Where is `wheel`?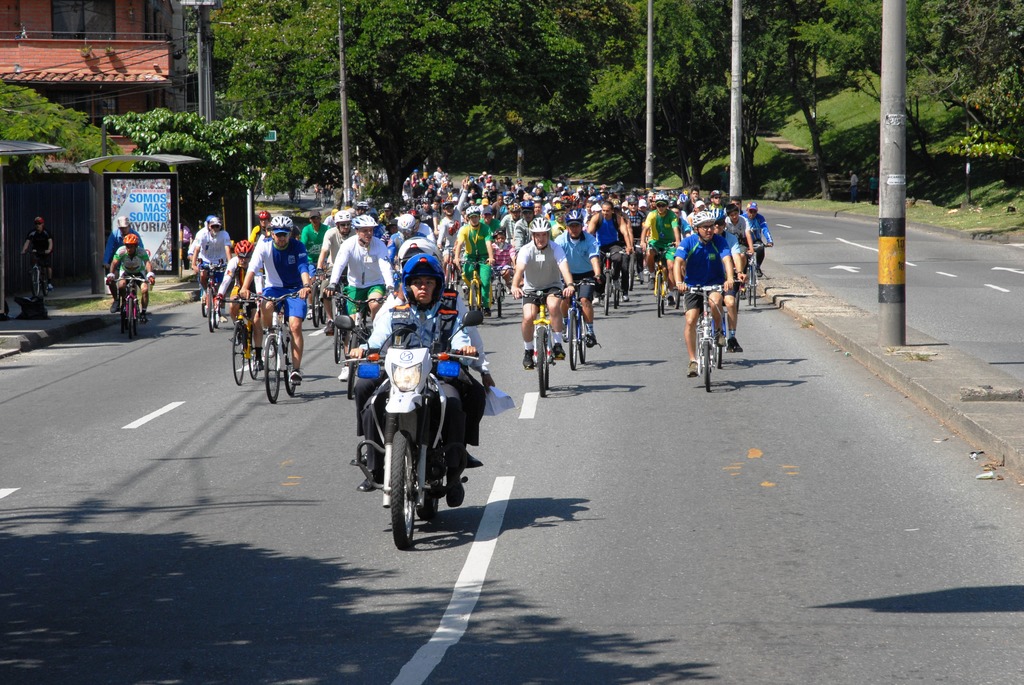
[378, 436, 434, 550].
